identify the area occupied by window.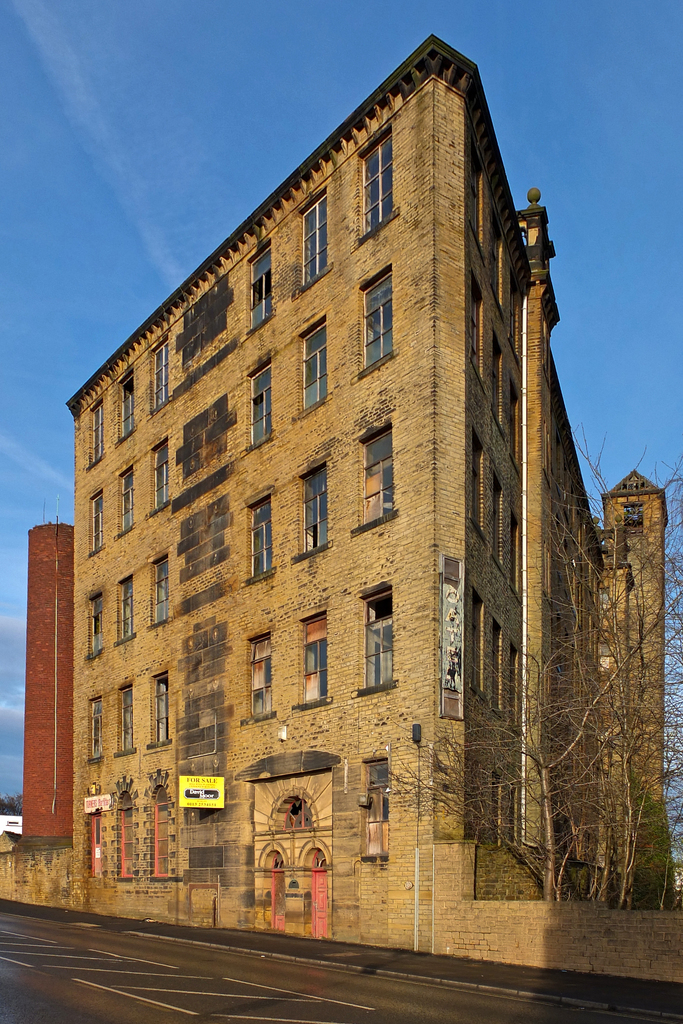
Area: bbox=(157, 675, 167, 741).
